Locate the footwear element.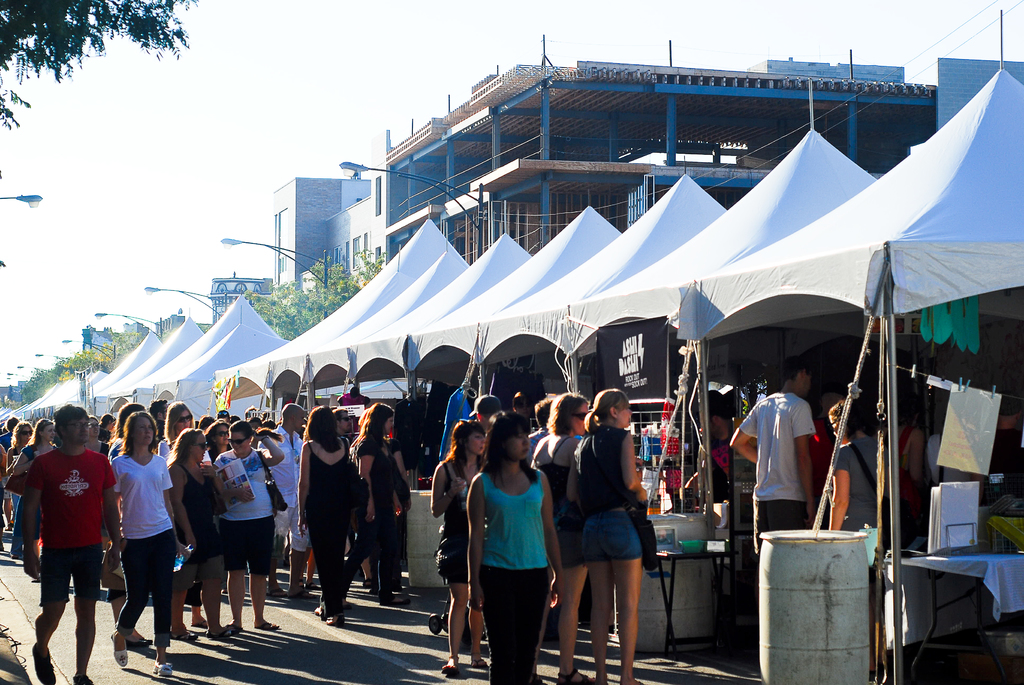
Element bbox: <bbox>471, 649, 490, 672</bbox>.
